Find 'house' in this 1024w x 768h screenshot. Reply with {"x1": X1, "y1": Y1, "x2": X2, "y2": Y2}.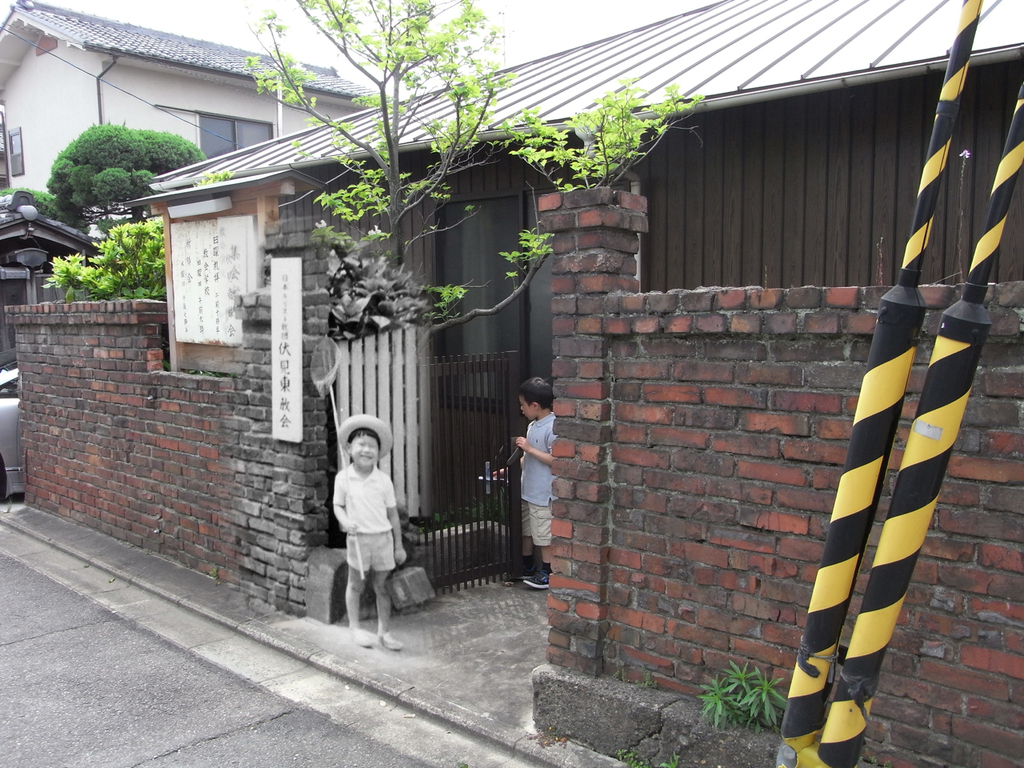
{"x1": 130, "y1": 0, "x2": 1023, "y2": 588}.
